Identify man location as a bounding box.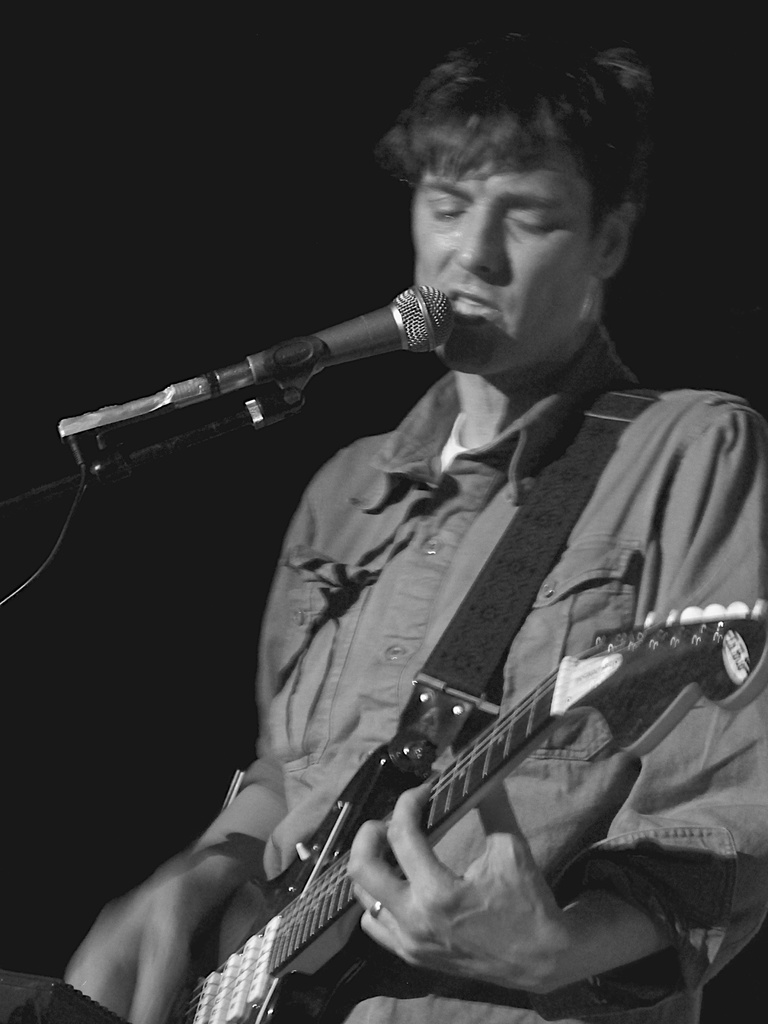
Rect(62, 34, 767, 1023).
